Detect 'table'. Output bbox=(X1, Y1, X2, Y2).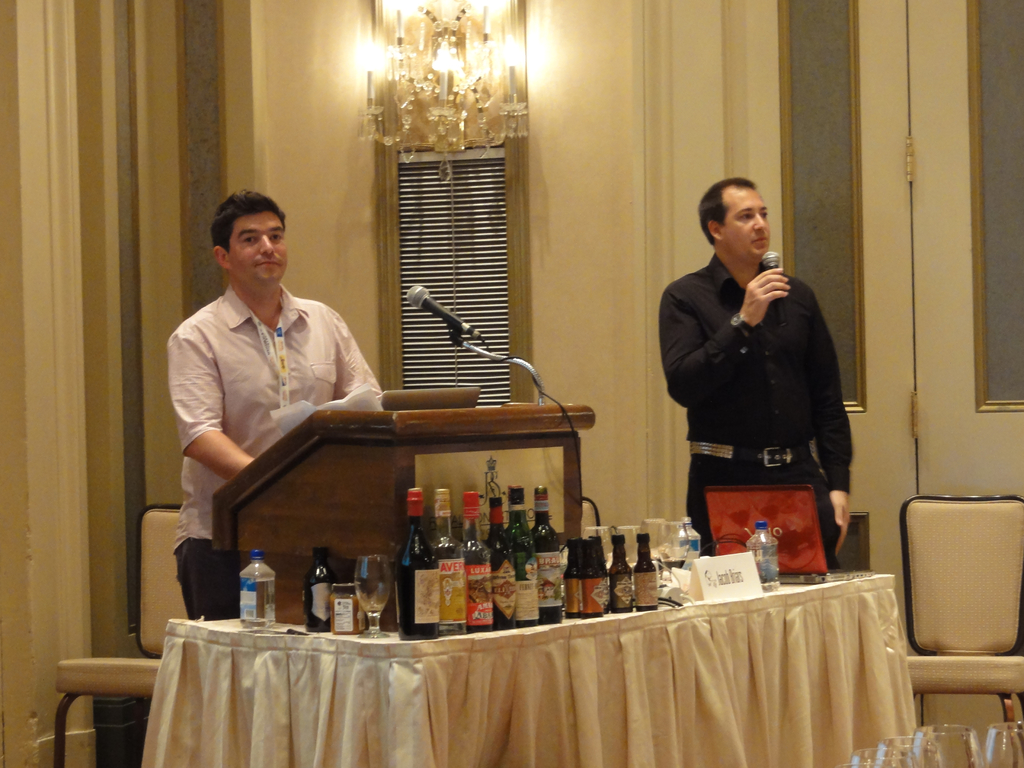
bbox=(204, 409, 600, 617).
